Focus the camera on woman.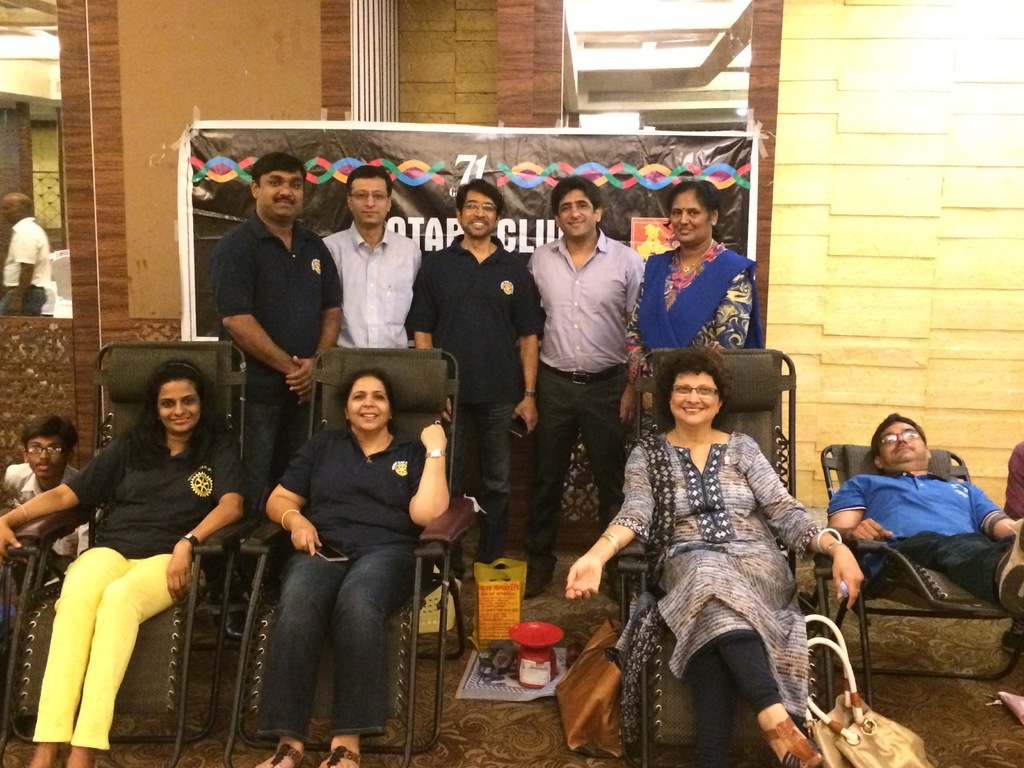
Focus region: (564, 349, 868, 767).
